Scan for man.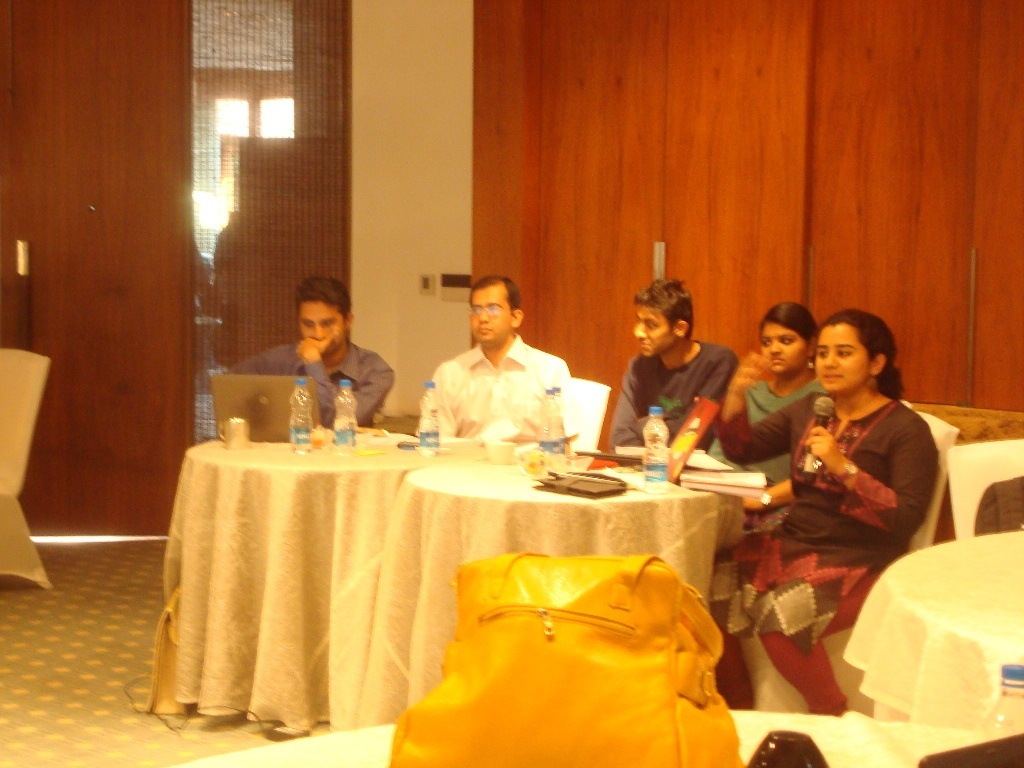
Scan result: [256,278,394,439].
